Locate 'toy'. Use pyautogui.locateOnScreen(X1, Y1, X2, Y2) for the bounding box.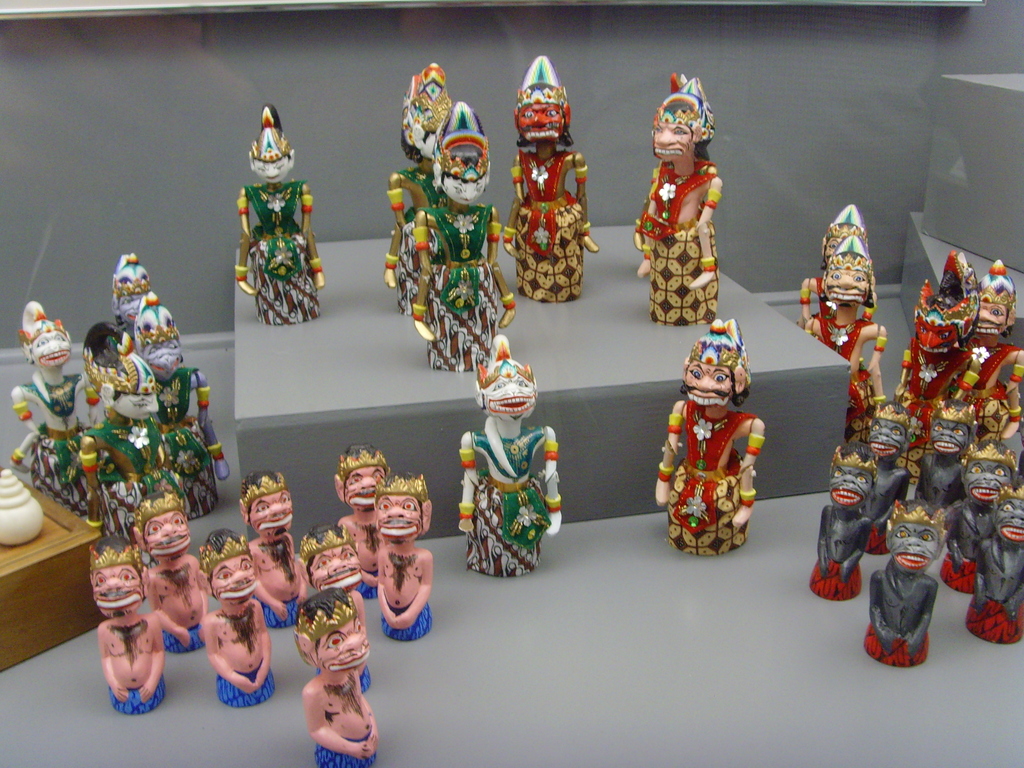
pyautogui.locateOnScreen(407, 99, 514, 373).
